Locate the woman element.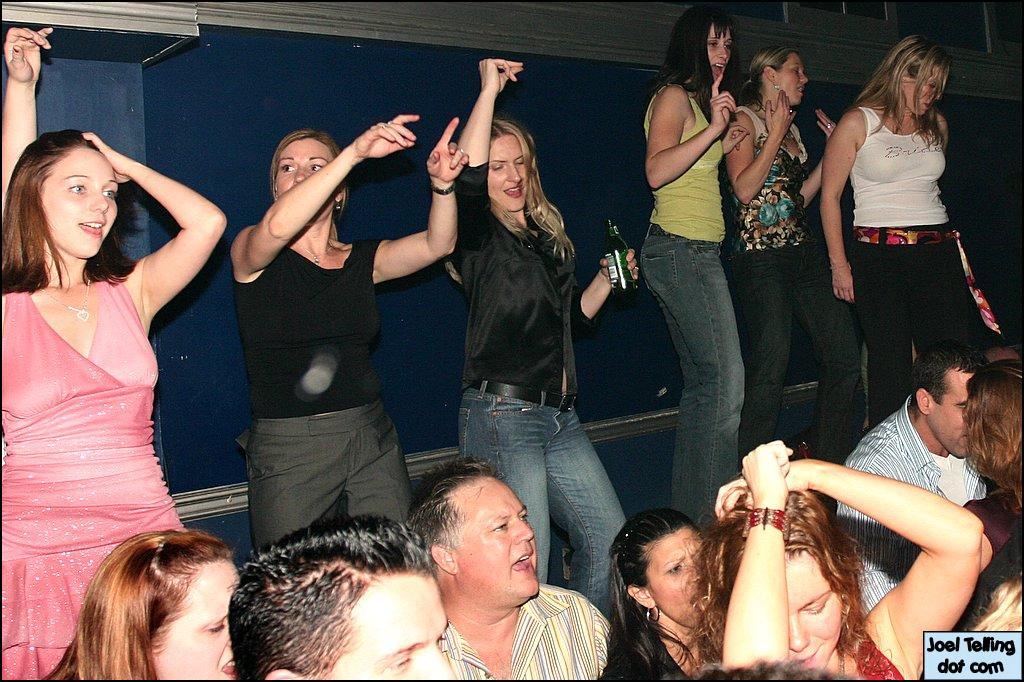
Element bbox: 721:438:996:681.
